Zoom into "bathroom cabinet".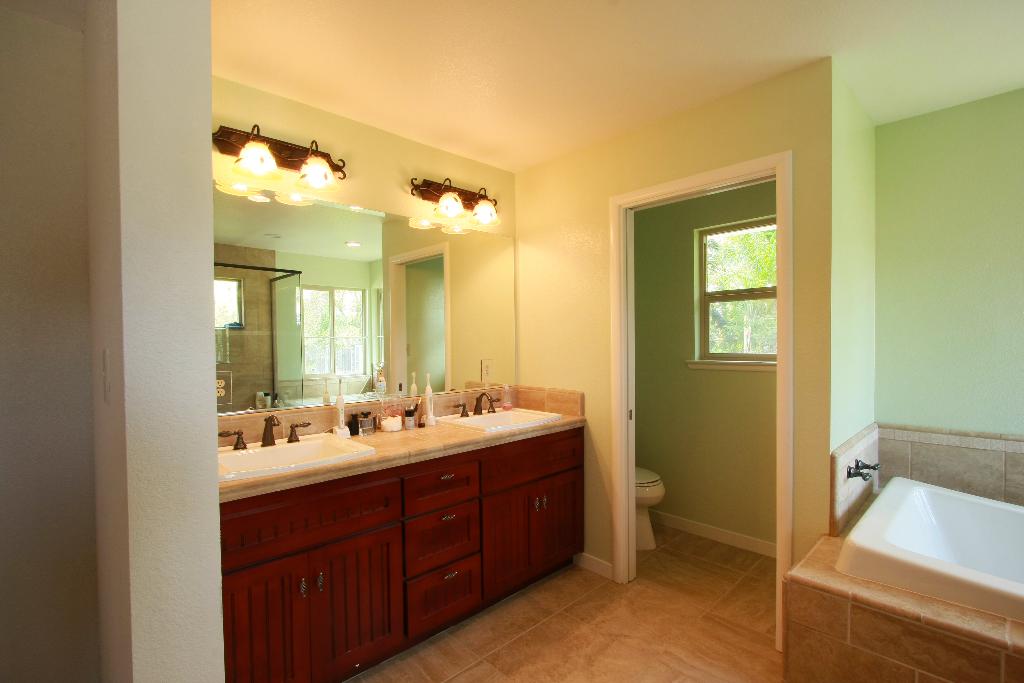
Zoom target: (214, 401, 588, 682).
